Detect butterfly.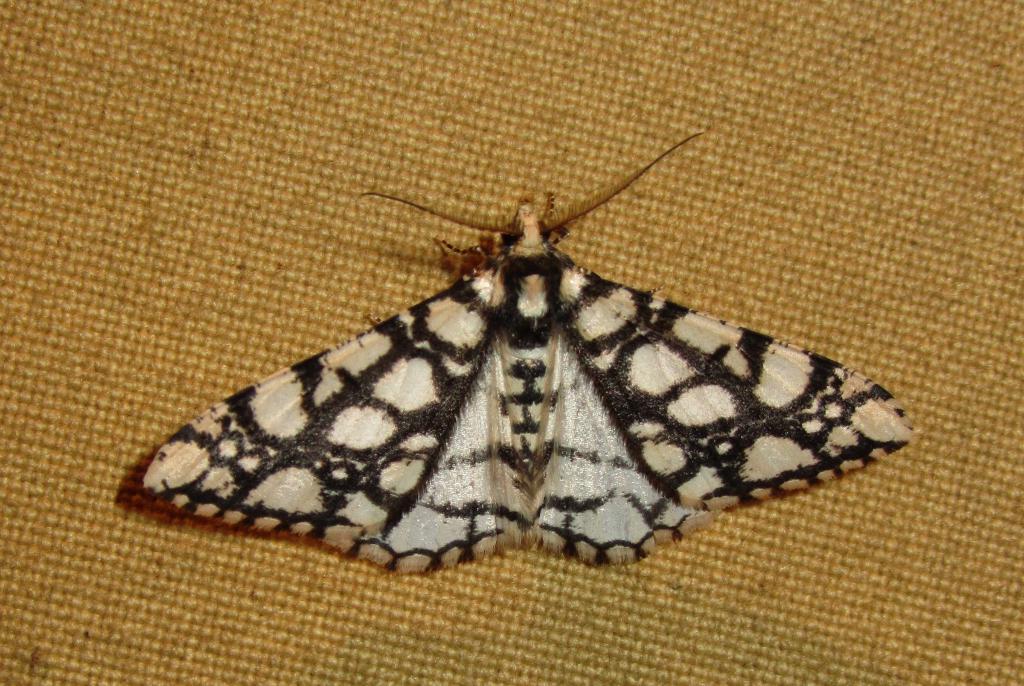
Detected at {"x1": 132, "y1": 120, "x2": 901, "y2": 572}.
